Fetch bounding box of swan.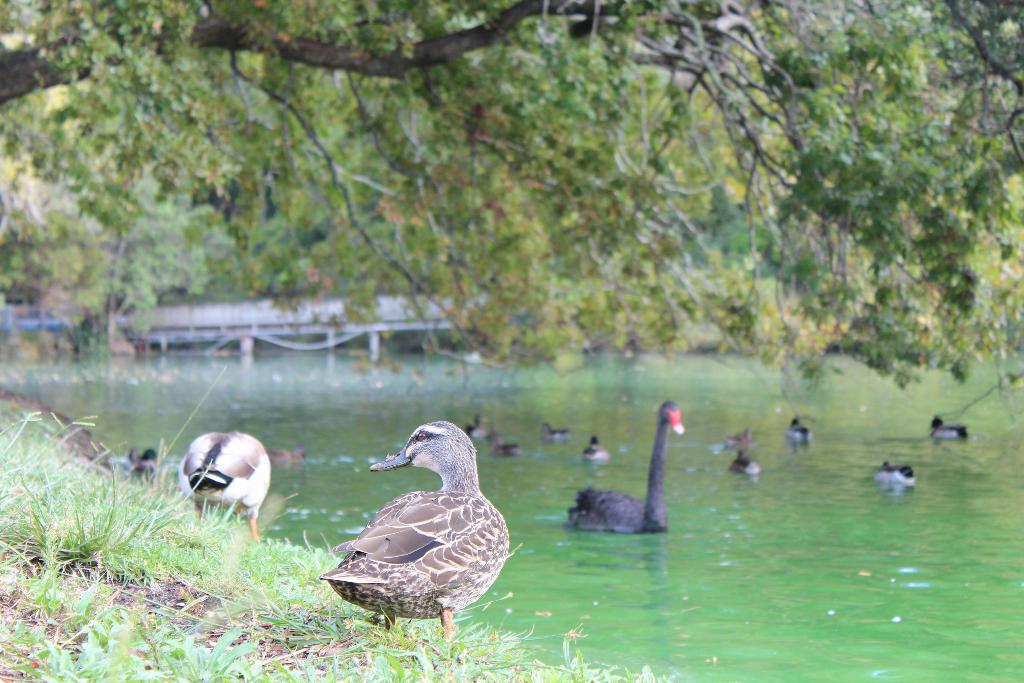
Bbox: [539,418,578,437].
